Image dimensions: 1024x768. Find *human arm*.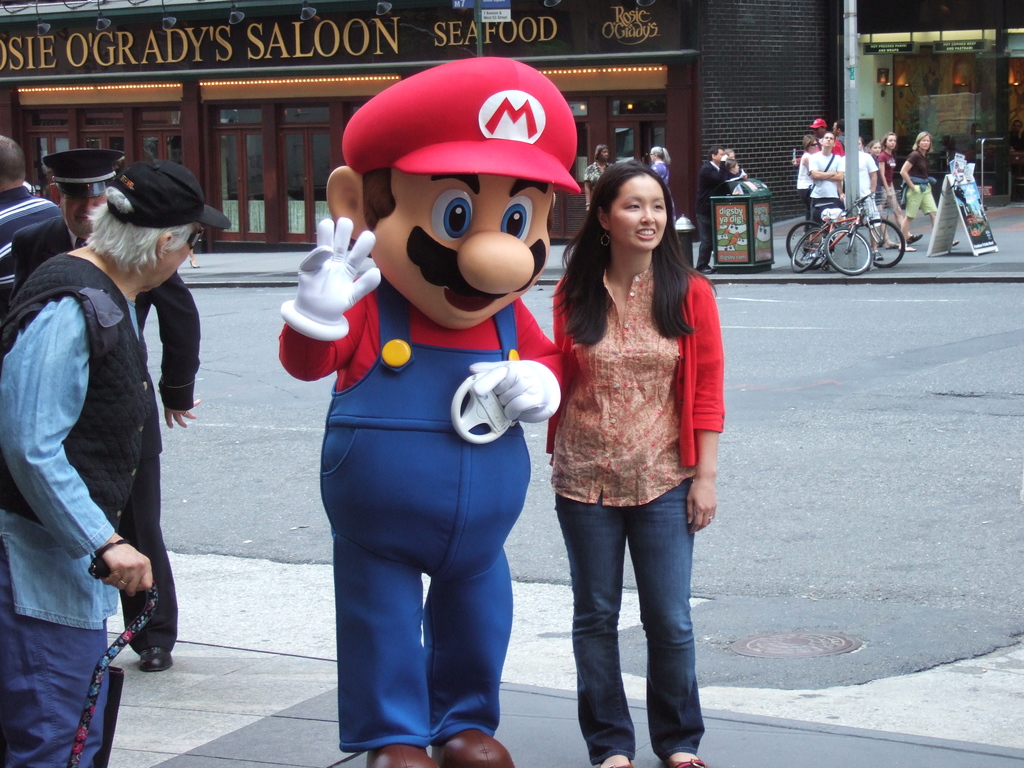
[left=801, top=153, right=808, bottom=170].
